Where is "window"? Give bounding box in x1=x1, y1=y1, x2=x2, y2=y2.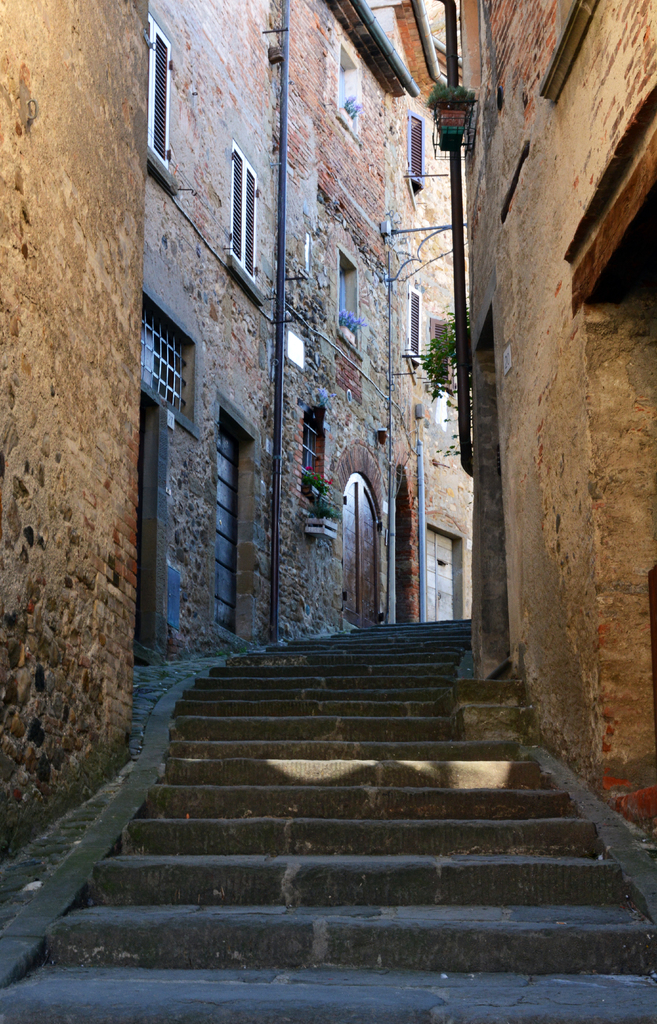
x1=340, y1=249, x2=358, y2=338.
